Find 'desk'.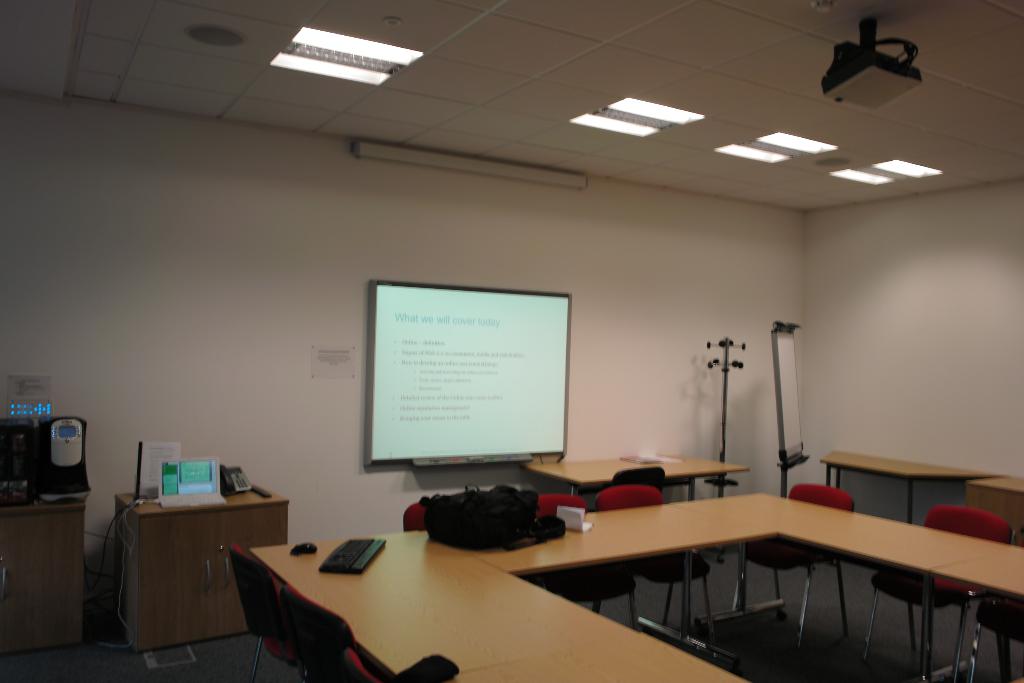
left=91, top=461, right=292, bottom=662.
